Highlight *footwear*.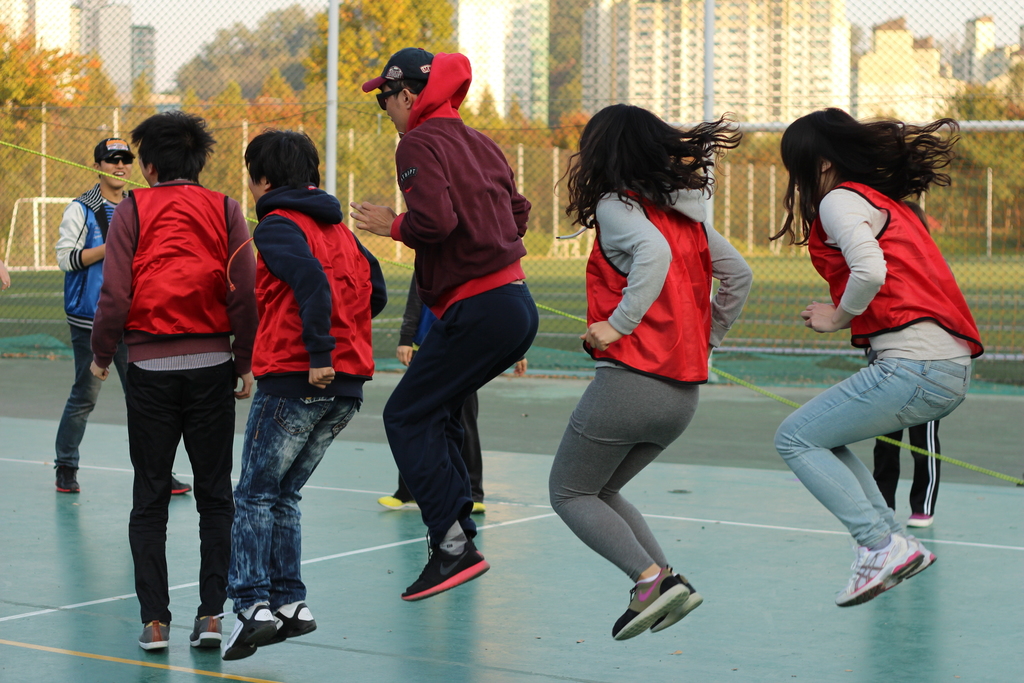
Highlighted region: region(474, 500, 484, 511).
